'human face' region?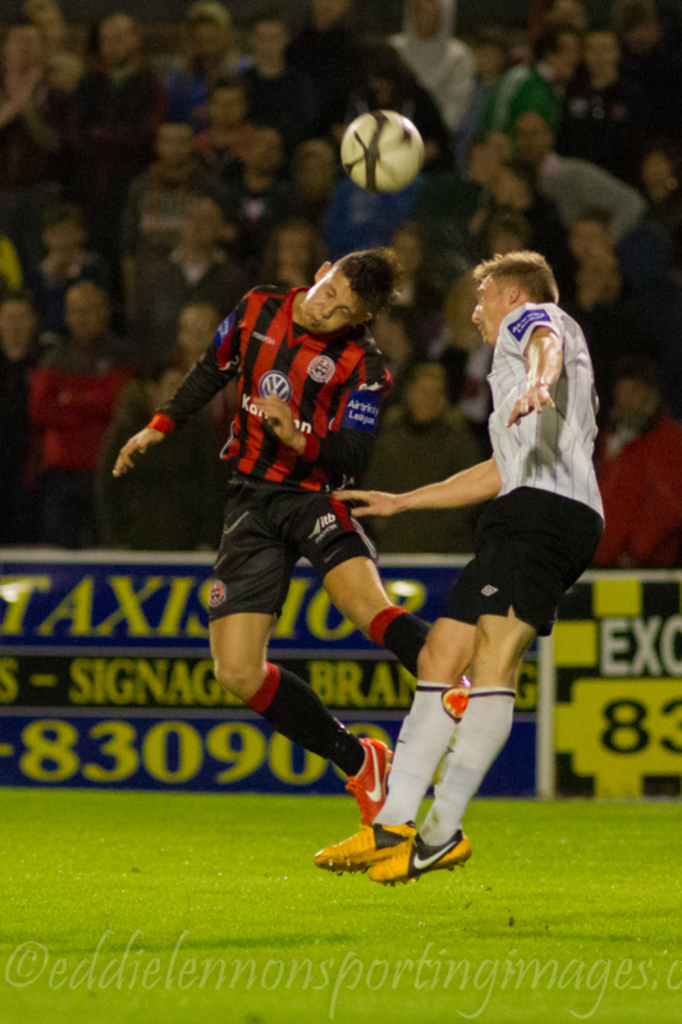
bbox=[389, 234, 422, 284]
